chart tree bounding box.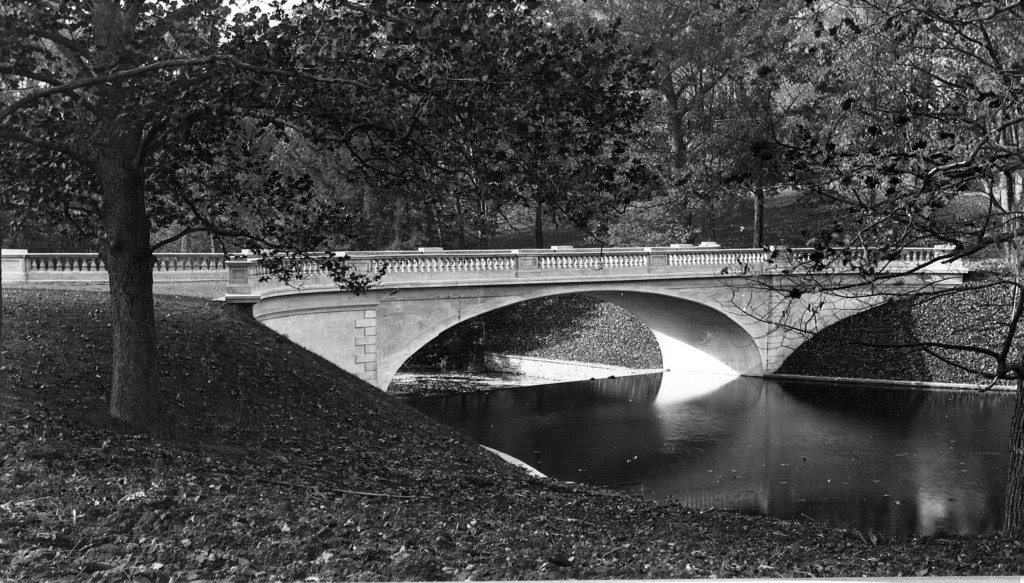
Charted: {"left": 0, "top": 0, "right": 380, "bottom": 422}.
